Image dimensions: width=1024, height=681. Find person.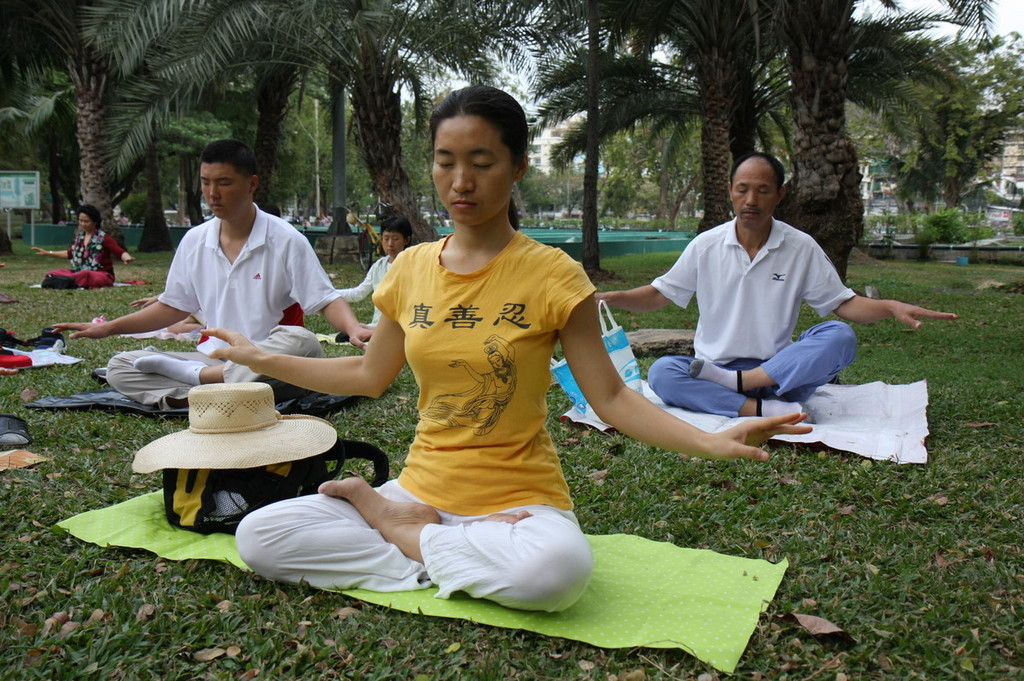
detection(49, 137, 371, 413).
